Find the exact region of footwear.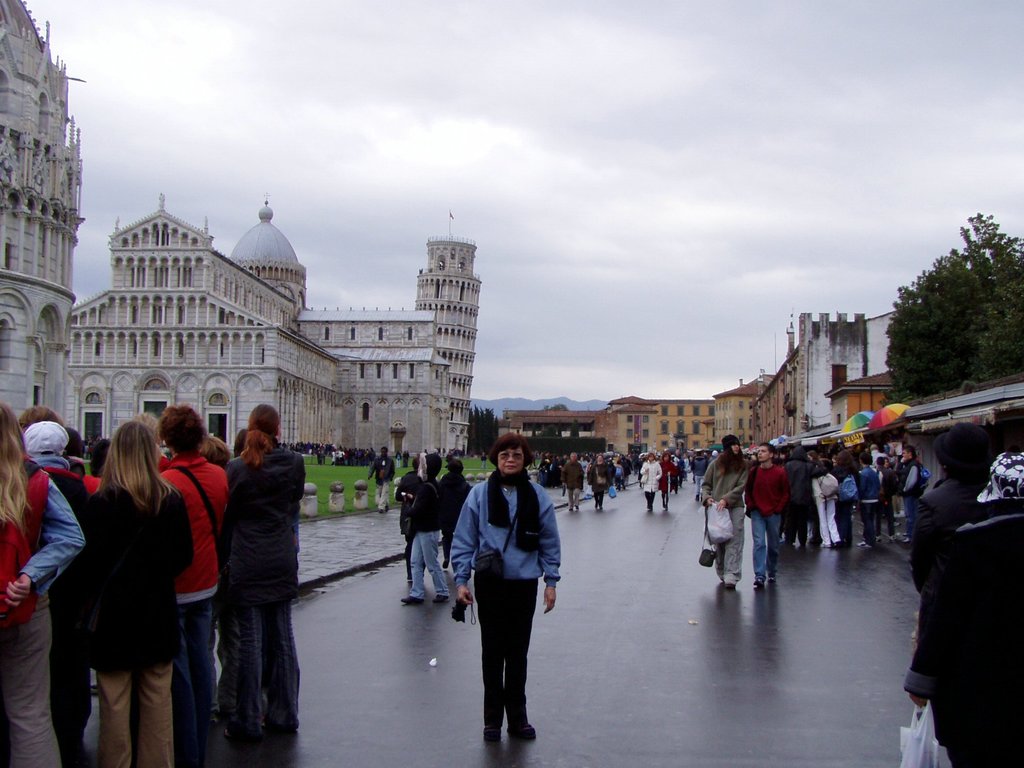
Exact region: region(508, 661, 541, 741).
